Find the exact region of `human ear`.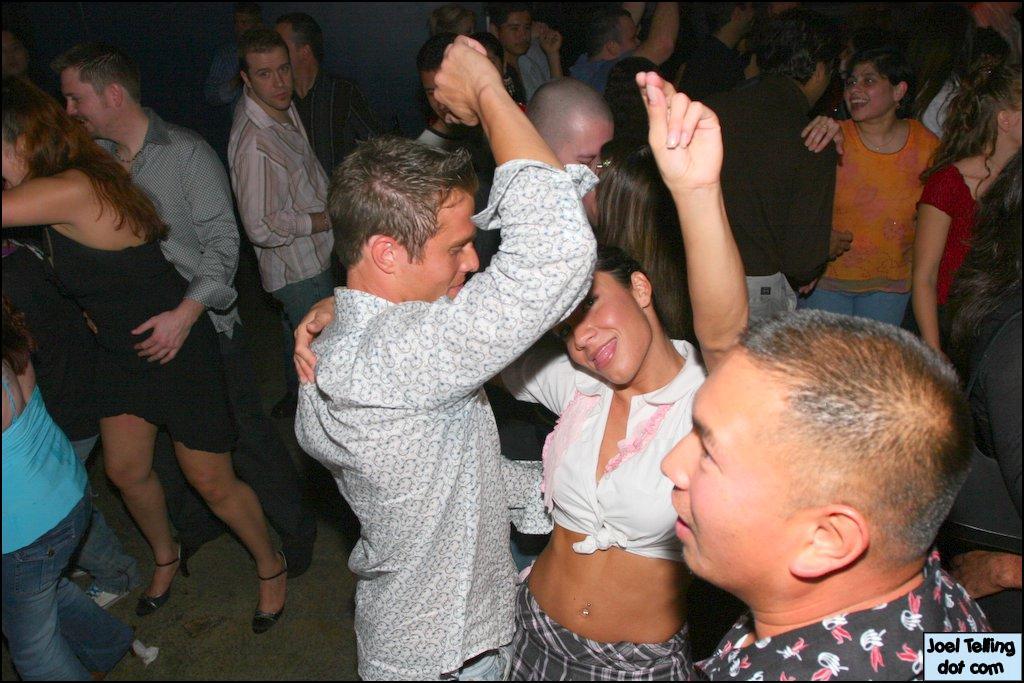
Exact region: select_region(629, 269, 652, 306).
